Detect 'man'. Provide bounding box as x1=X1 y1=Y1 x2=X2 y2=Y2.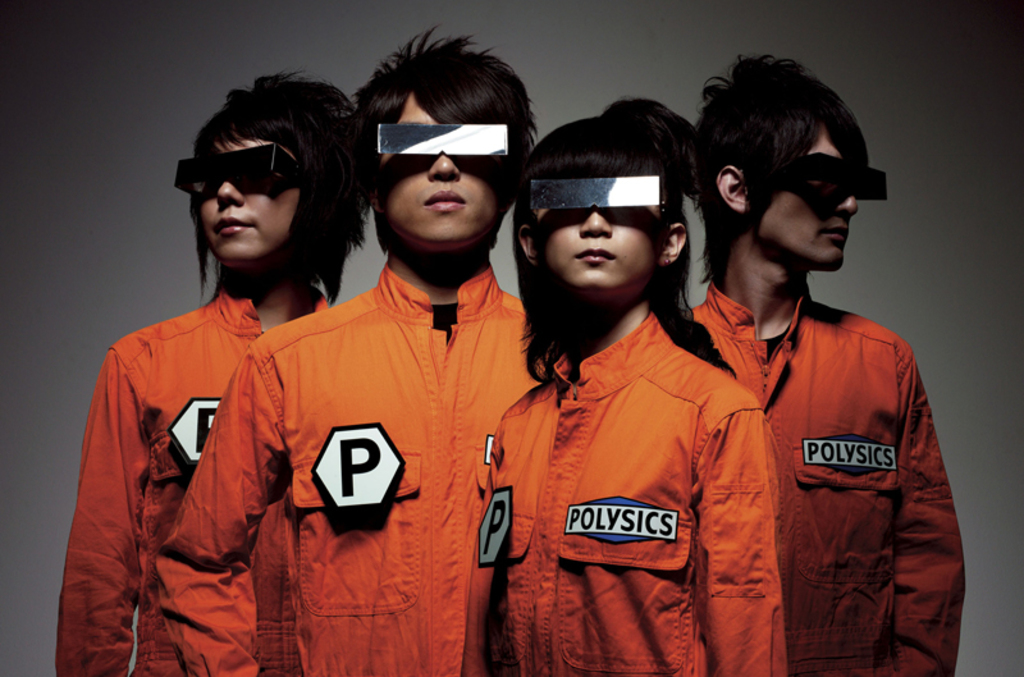
x1=676 y1=45 x2=968 y2=676.
